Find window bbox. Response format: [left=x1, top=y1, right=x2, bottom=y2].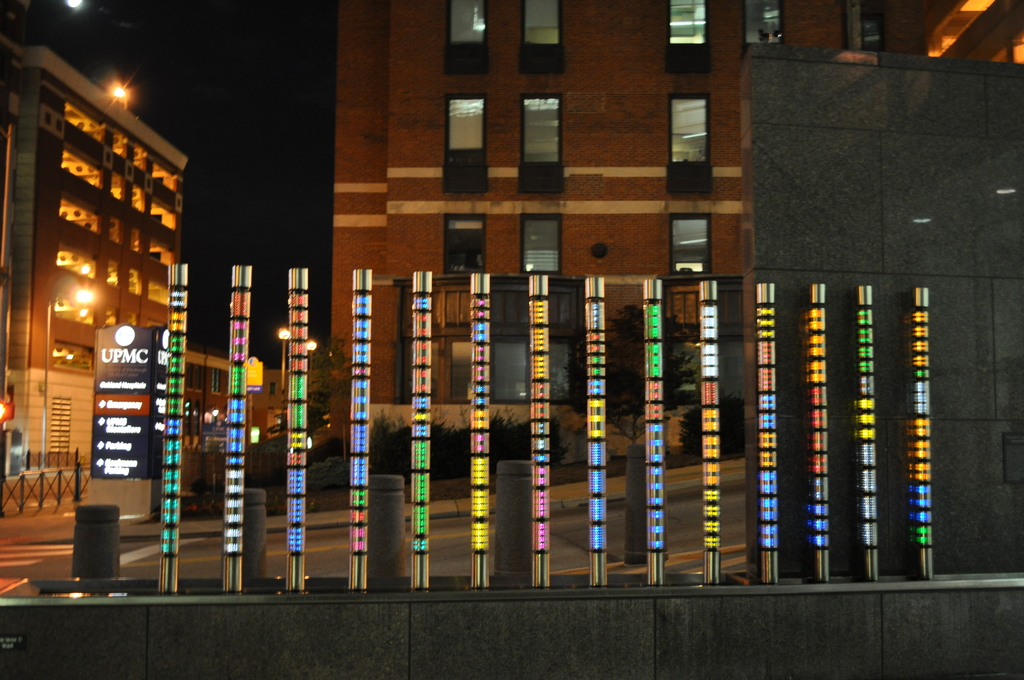
[left=133, top=182, right=148, bottom=214].
